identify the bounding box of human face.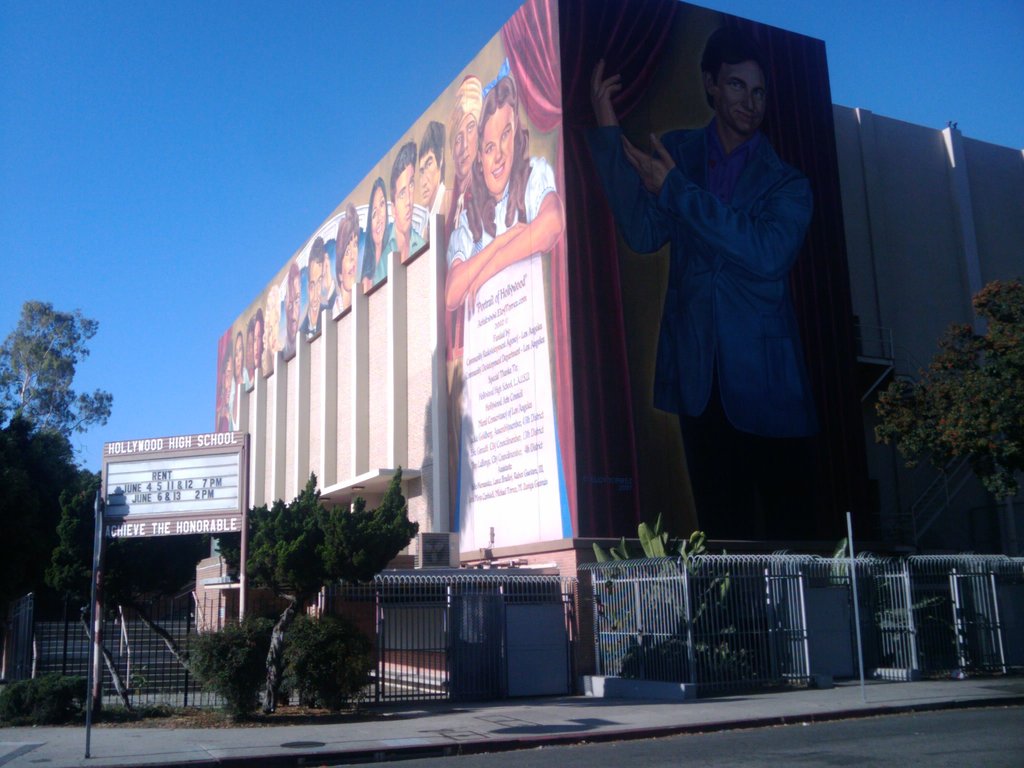
rect(416, 152, 442, 205).
